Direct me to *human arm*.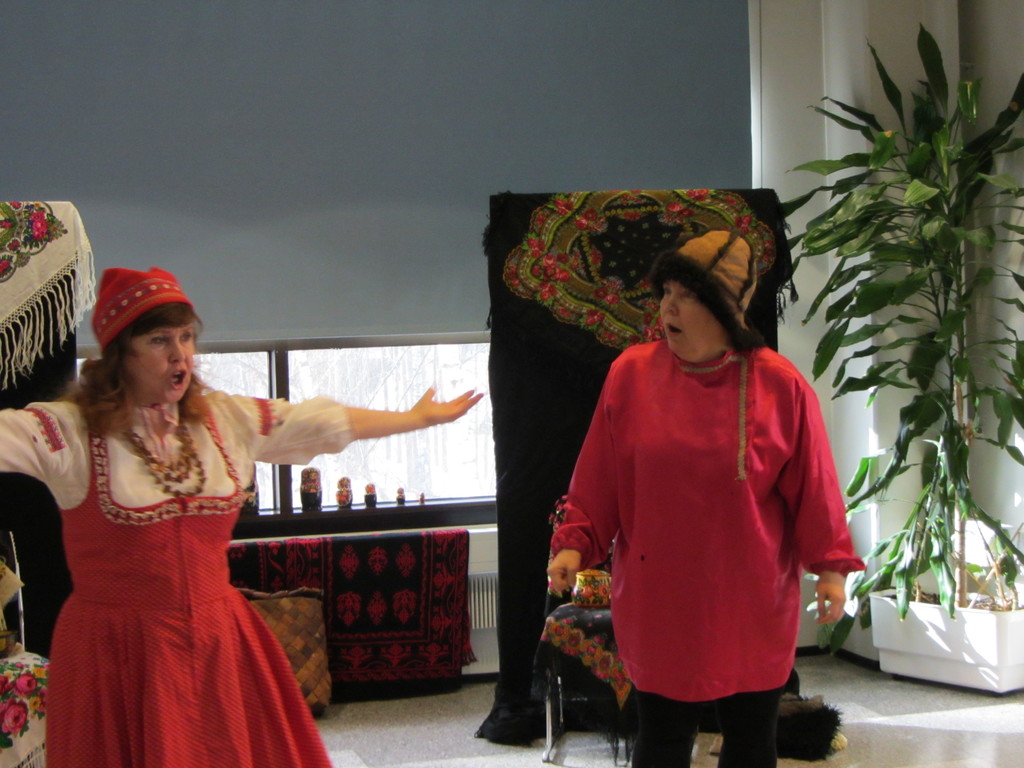
Direction: <region>198, 390, 484, 502</region>.
